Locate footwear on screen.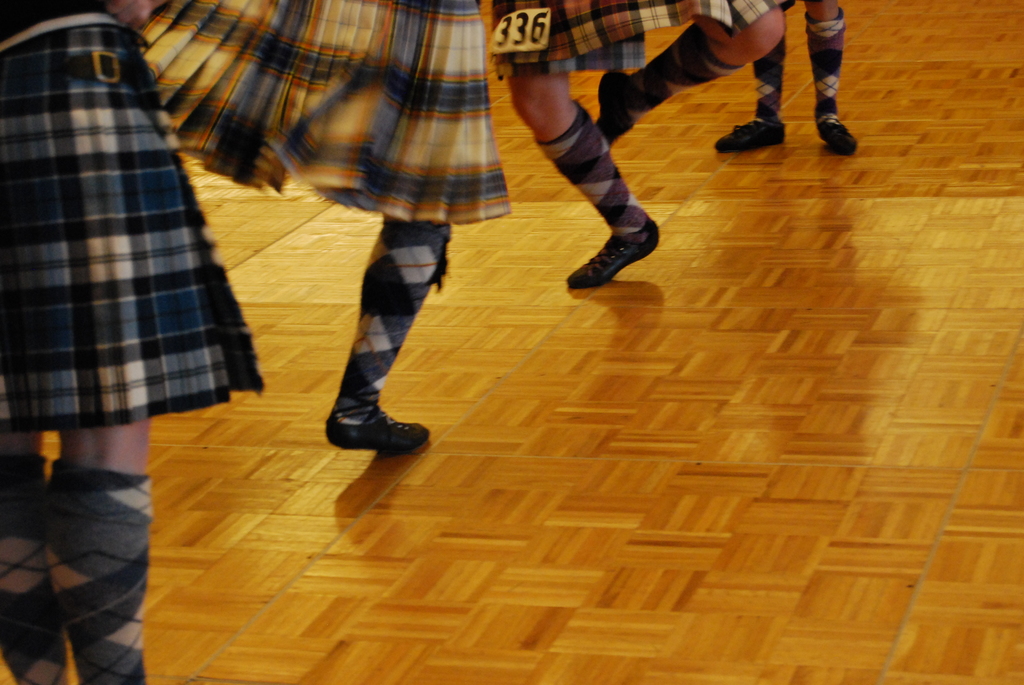
On screen at <region>563, 216, 657, 288</region>.
